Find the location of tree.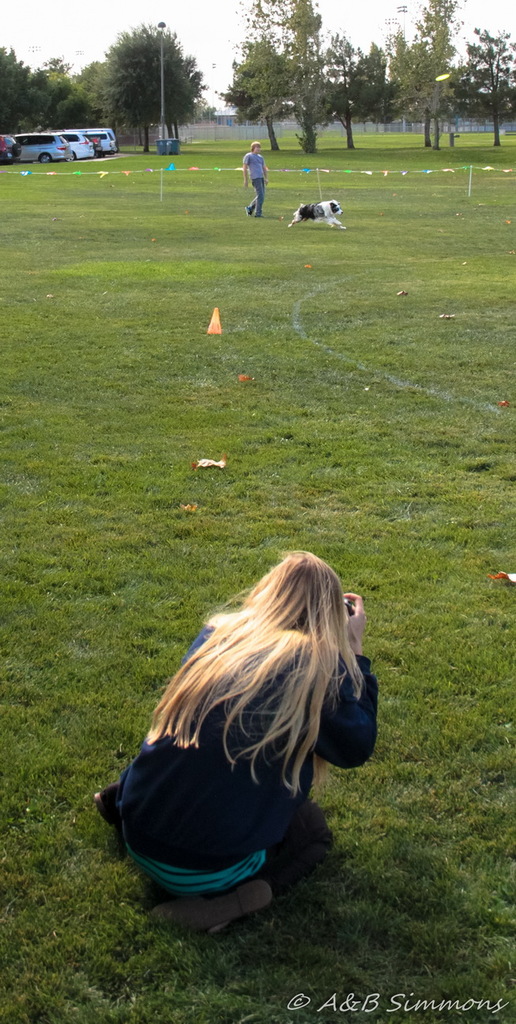
Location: <bbox>90, 17, 207, 133</bbox>.
